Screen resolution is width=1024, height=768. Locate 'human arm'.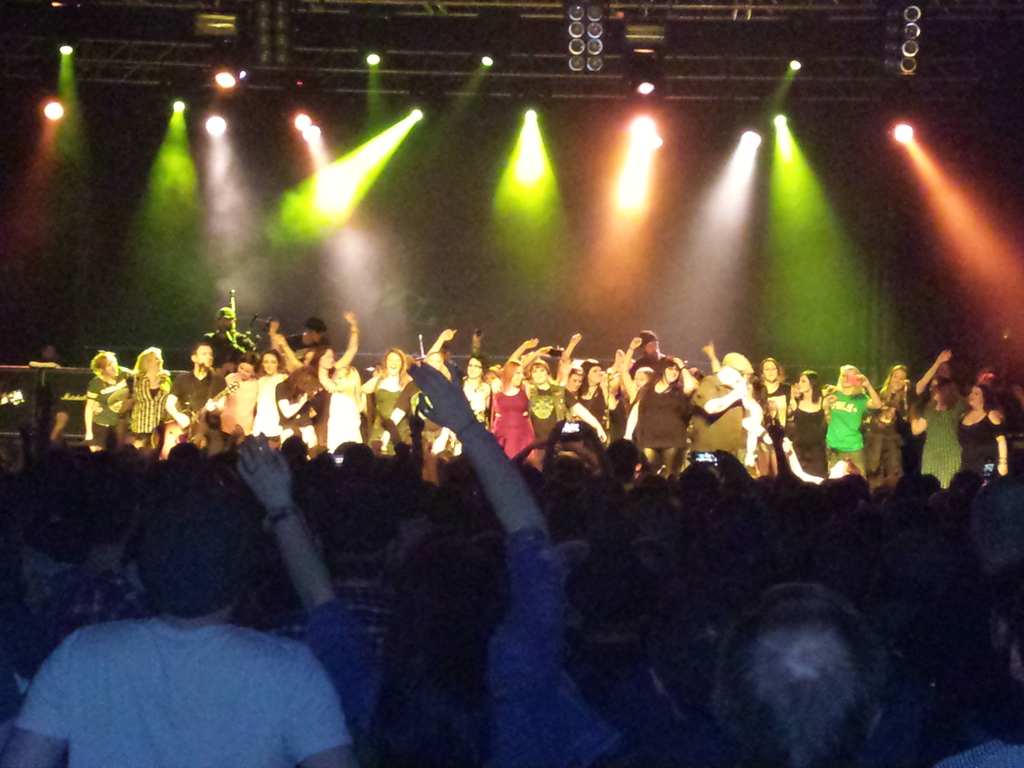
locate(278, 656, 356, 767).
